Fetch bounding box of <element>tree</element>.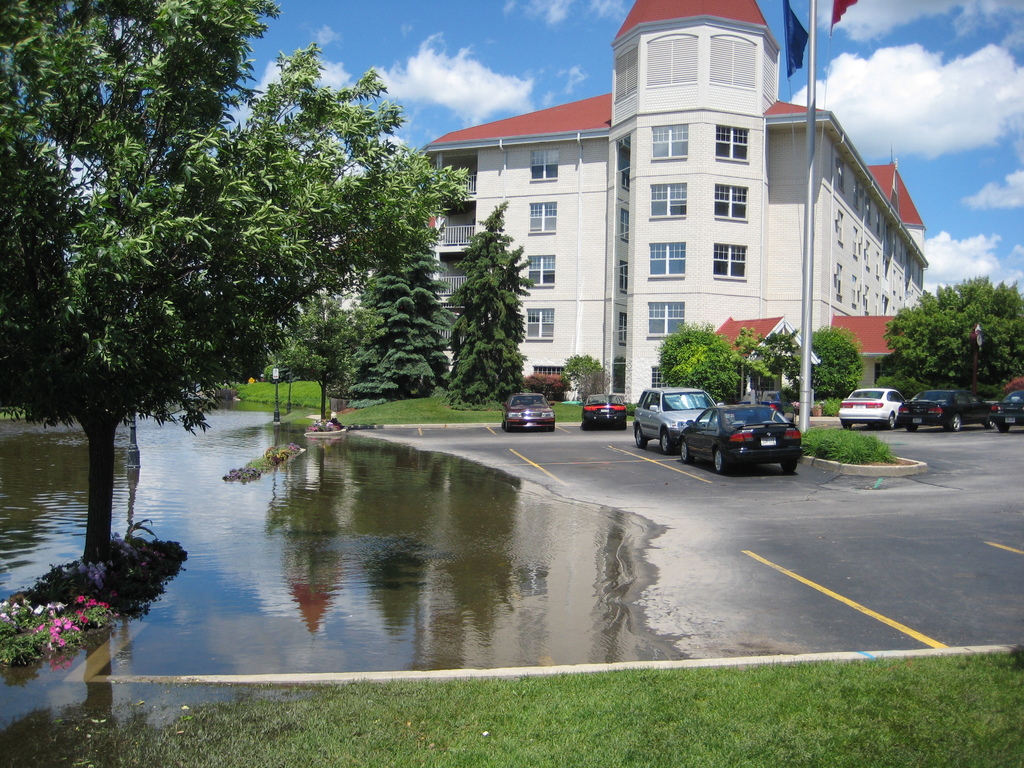
Bbox: (263, 301, 356, 392).
